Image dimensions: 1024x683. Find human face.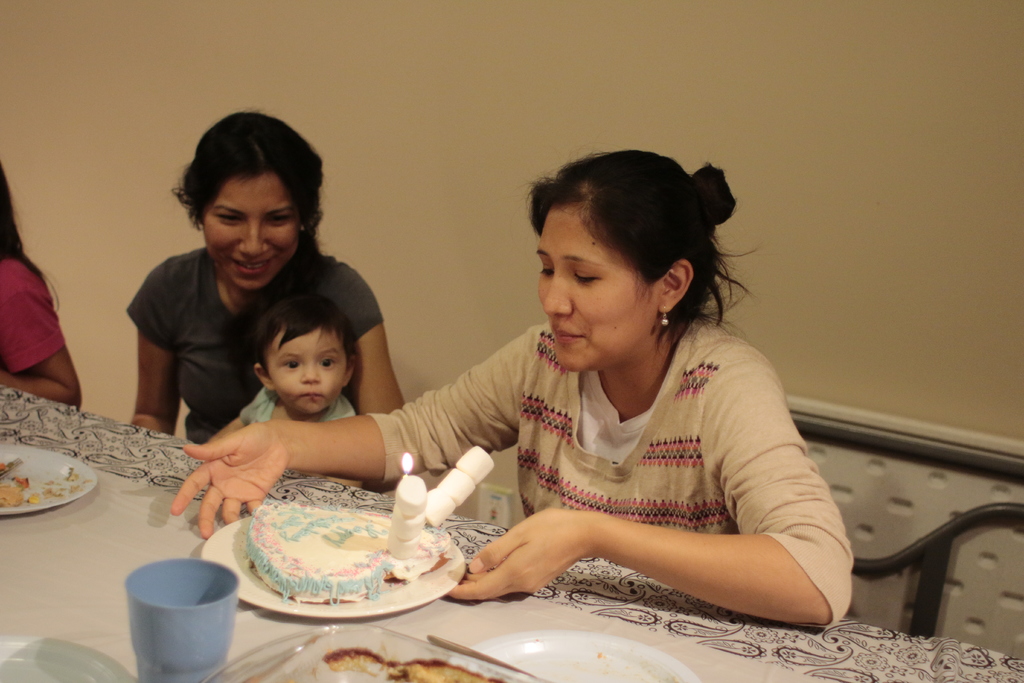
[x1=204, y1=168, x2=296, y2=294].
